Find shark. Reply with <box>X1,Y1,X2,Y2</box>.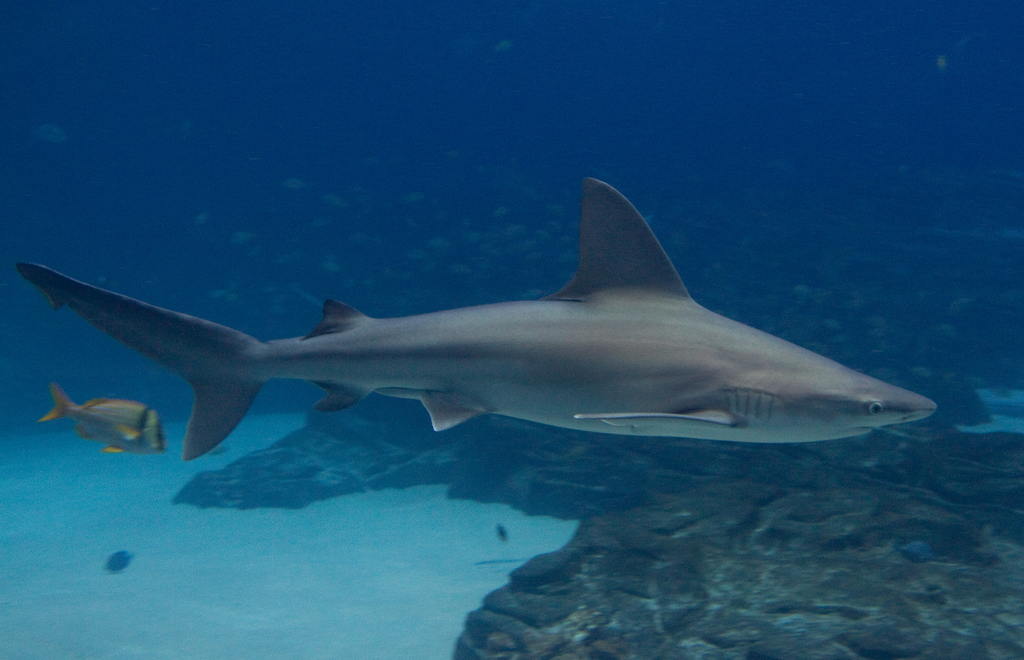
<box>18,174,936,462</box>.
